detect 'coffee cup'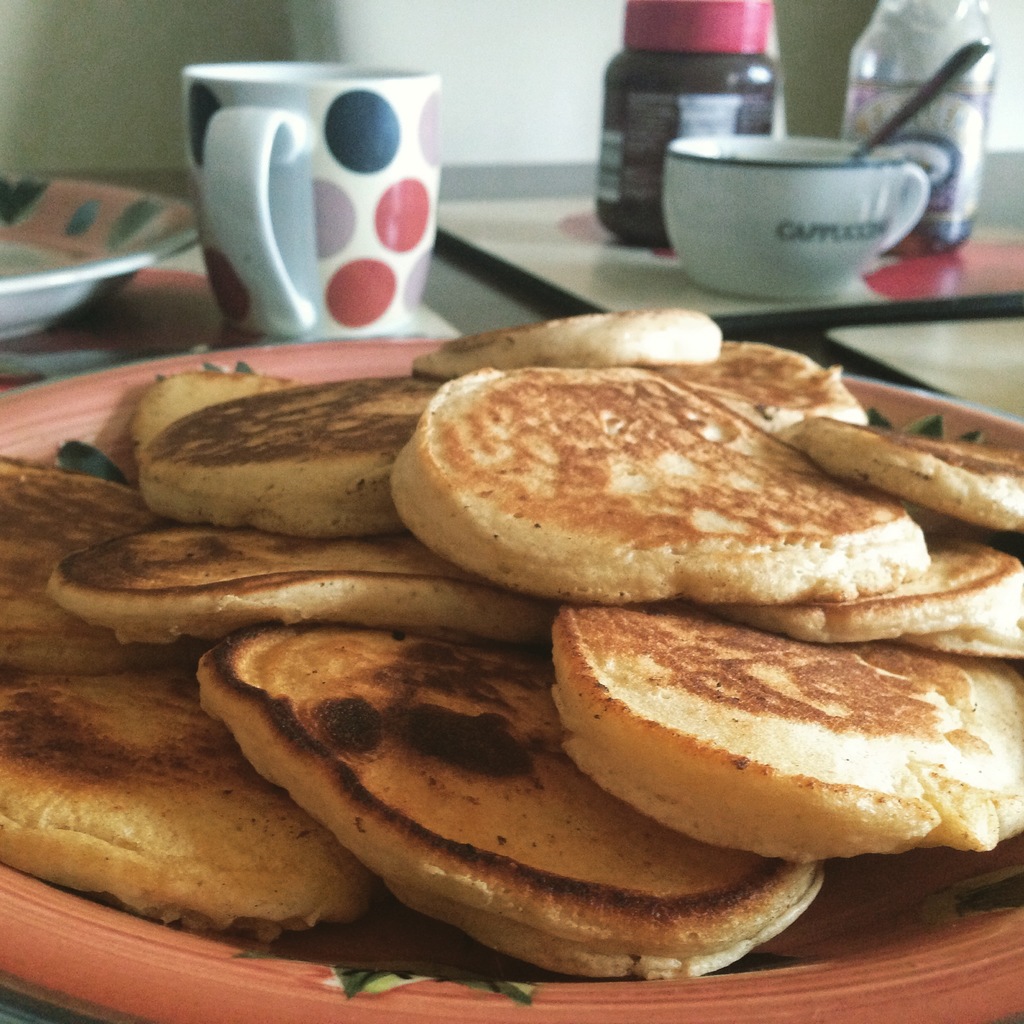
bbox=(182, 61, 442, 342)
